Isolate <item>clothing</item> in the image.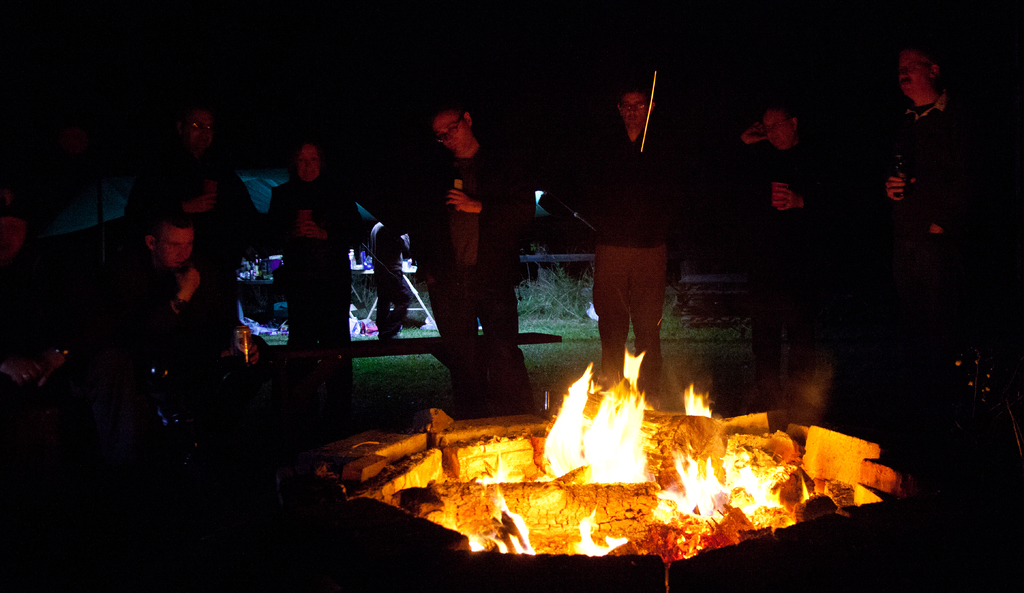
Isolated region: detection(90, 275, 177, 402).
